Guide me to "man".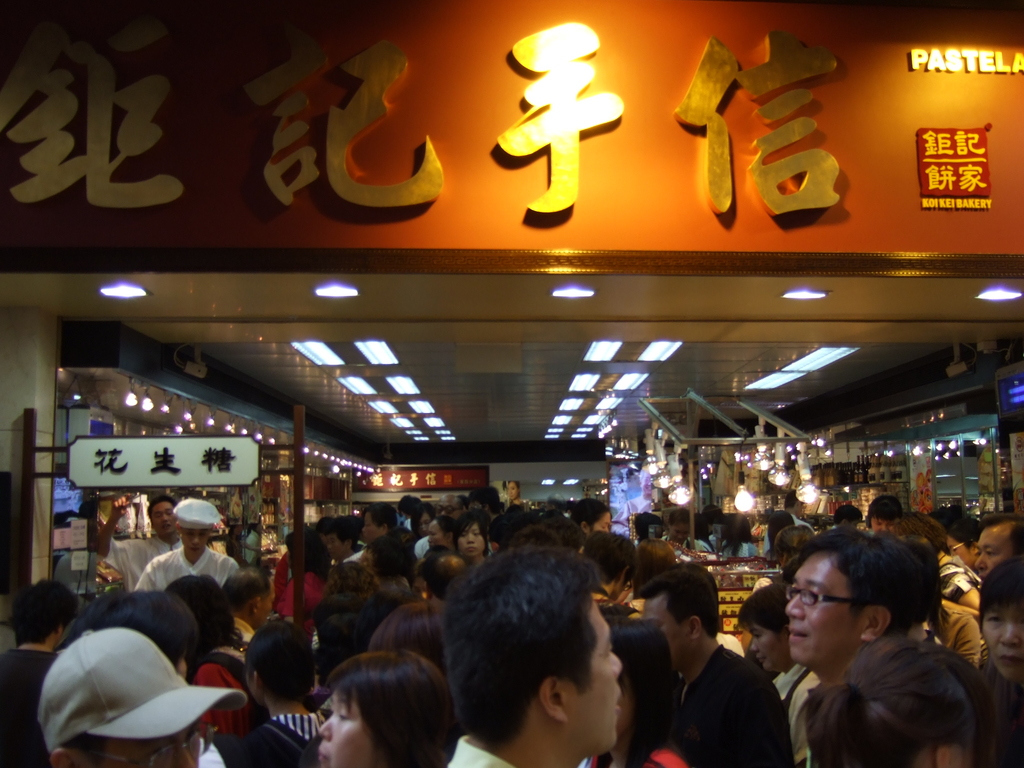
Guidance: [772,532,947,749].
